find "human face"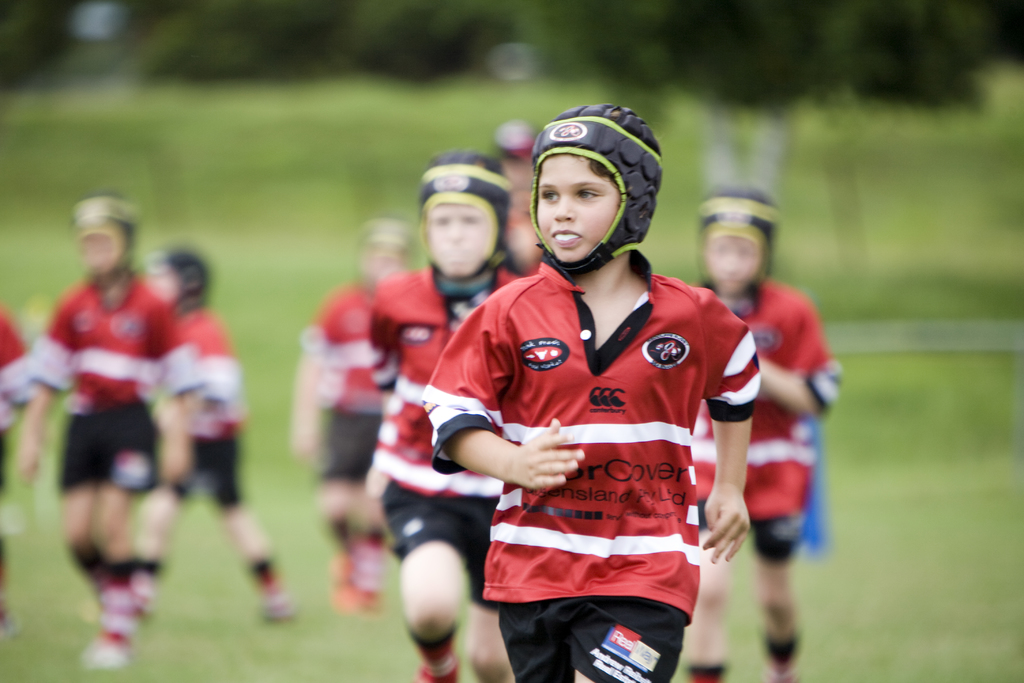
left=703, top=234, right=763, bottom=294
